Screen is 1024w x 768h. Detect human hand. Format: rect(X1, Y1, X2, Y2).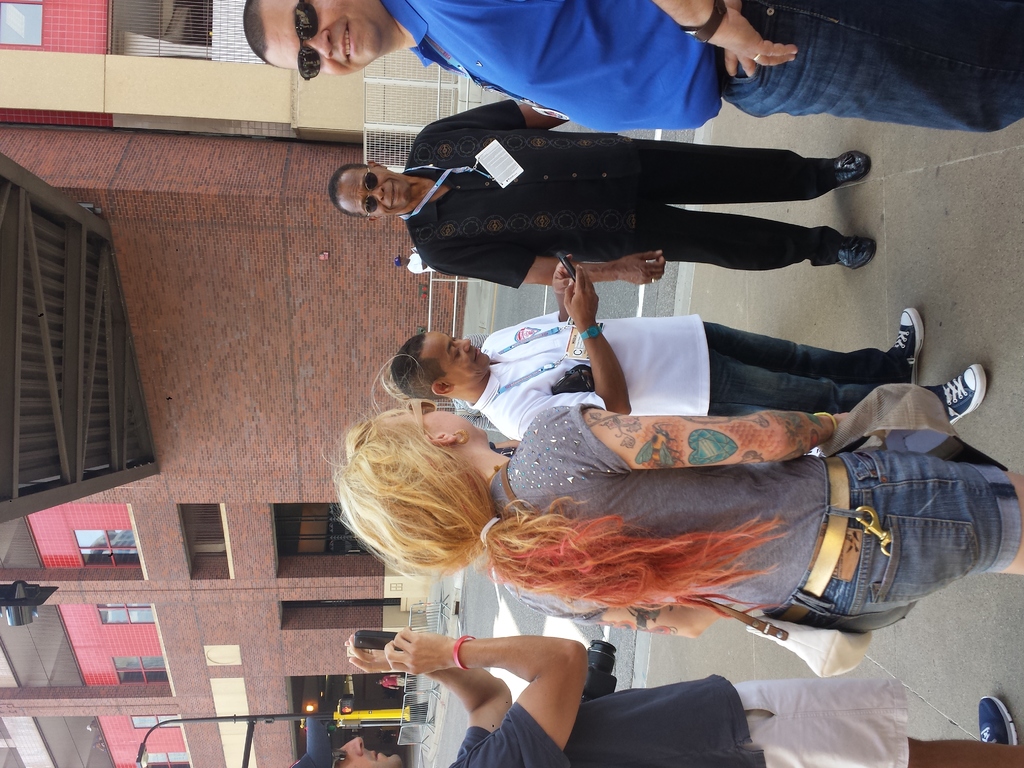
rect(605, 247, 664, 285).
